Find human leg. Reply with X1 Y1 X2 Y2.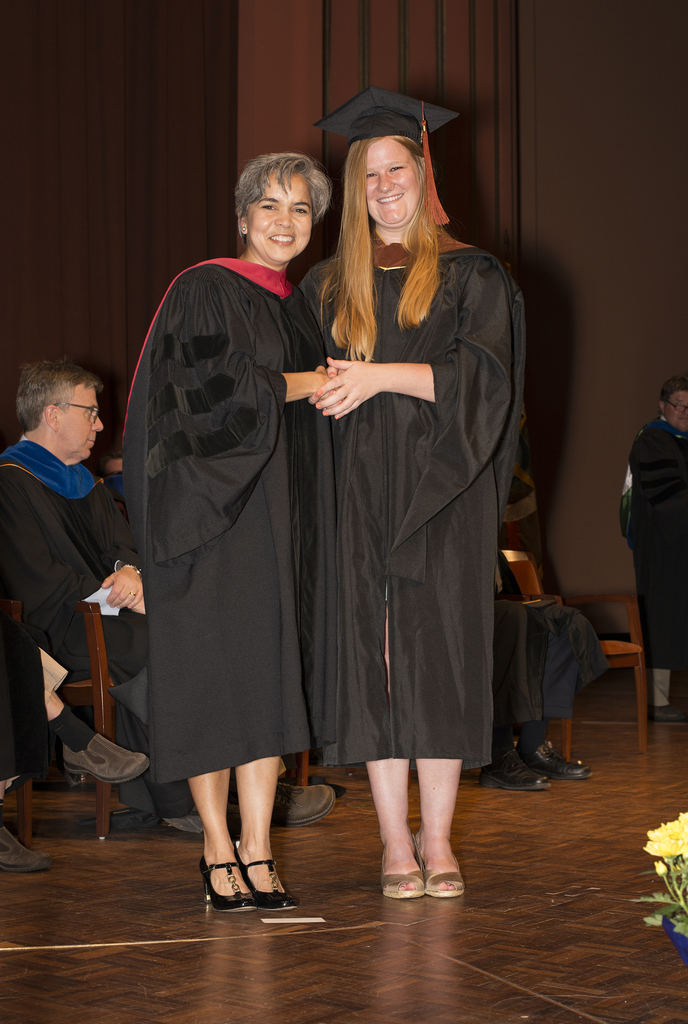
363 767 420 900.
